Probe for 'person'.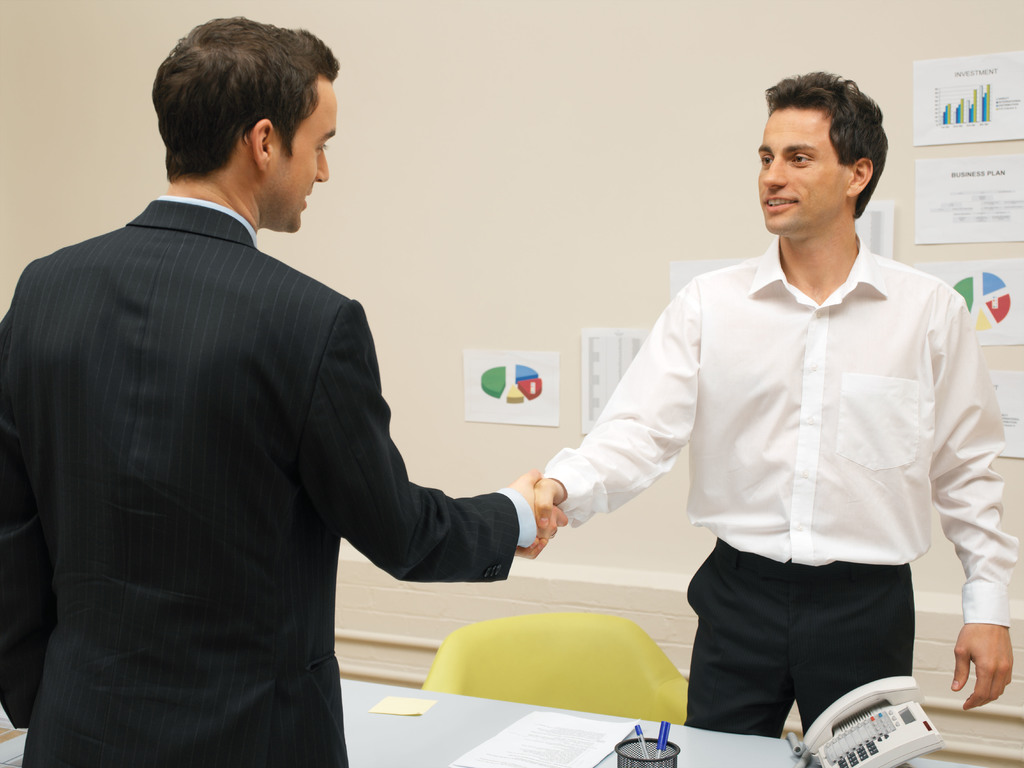
Probe result: (x1=24, y1=68, x2=559, y2=738).
